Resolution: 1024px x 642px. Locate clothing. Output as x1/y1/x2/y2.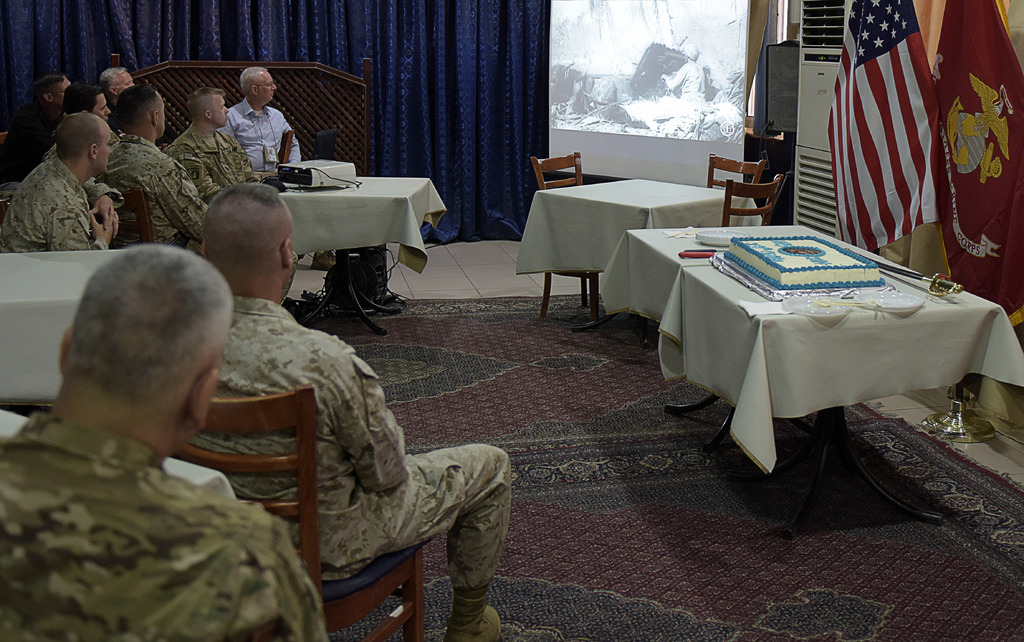
92/127/205/248.
